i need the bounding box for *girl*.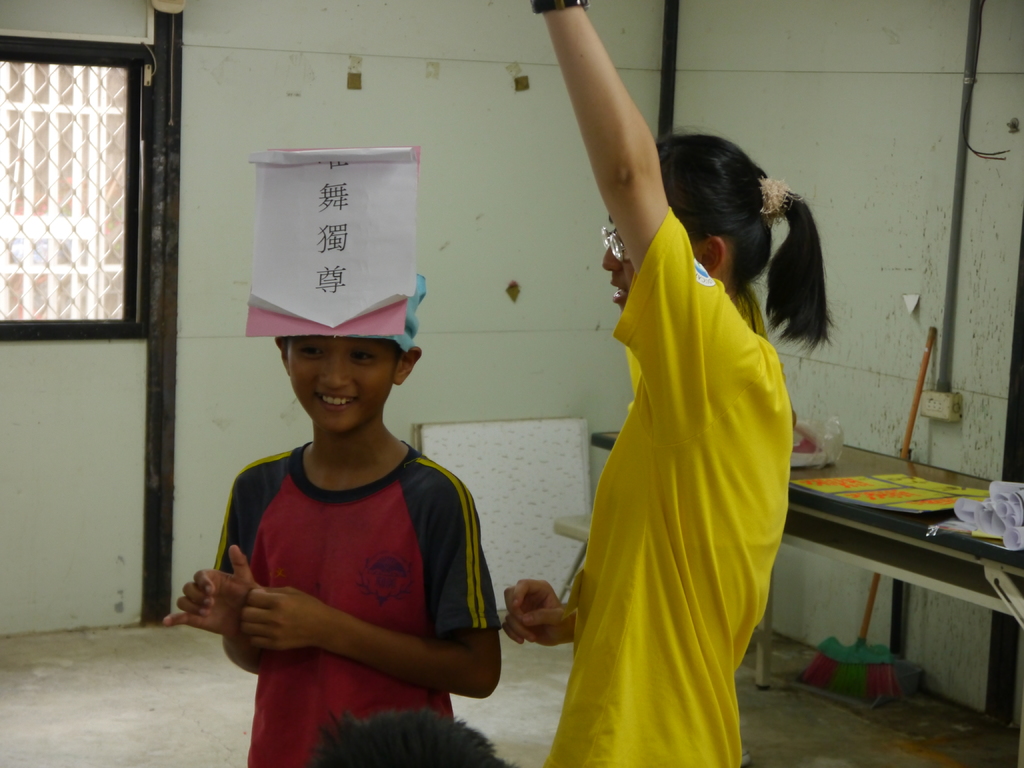
Here it is: bbox=(502, 0, 837, 767).
